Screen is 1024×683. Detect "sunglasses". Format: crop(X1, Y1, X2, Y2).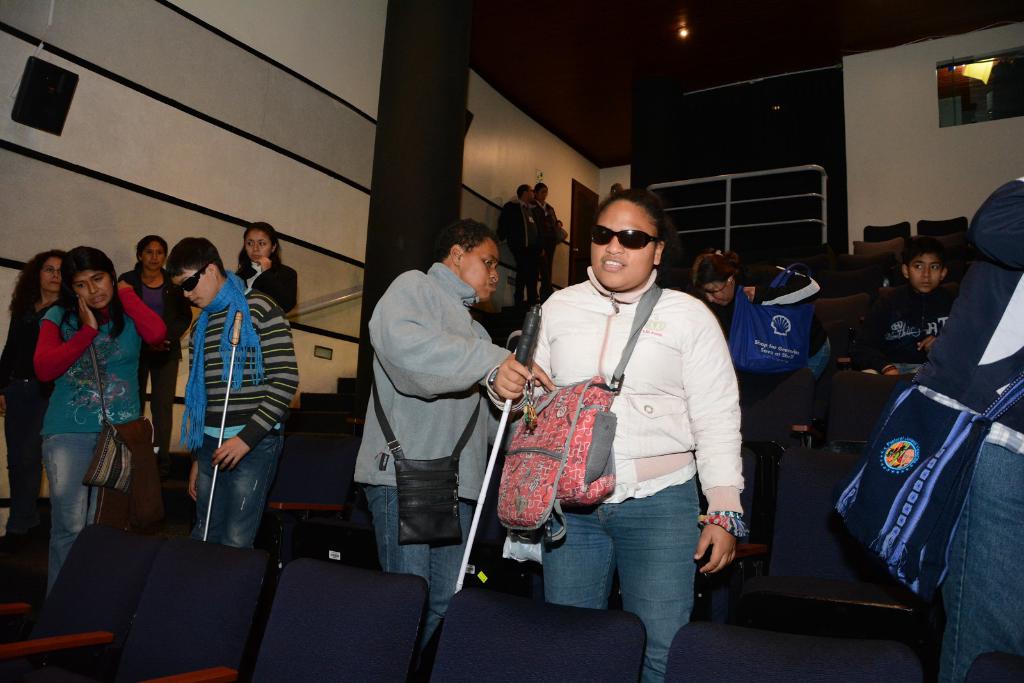
crop(588, 223, 659, 250).
